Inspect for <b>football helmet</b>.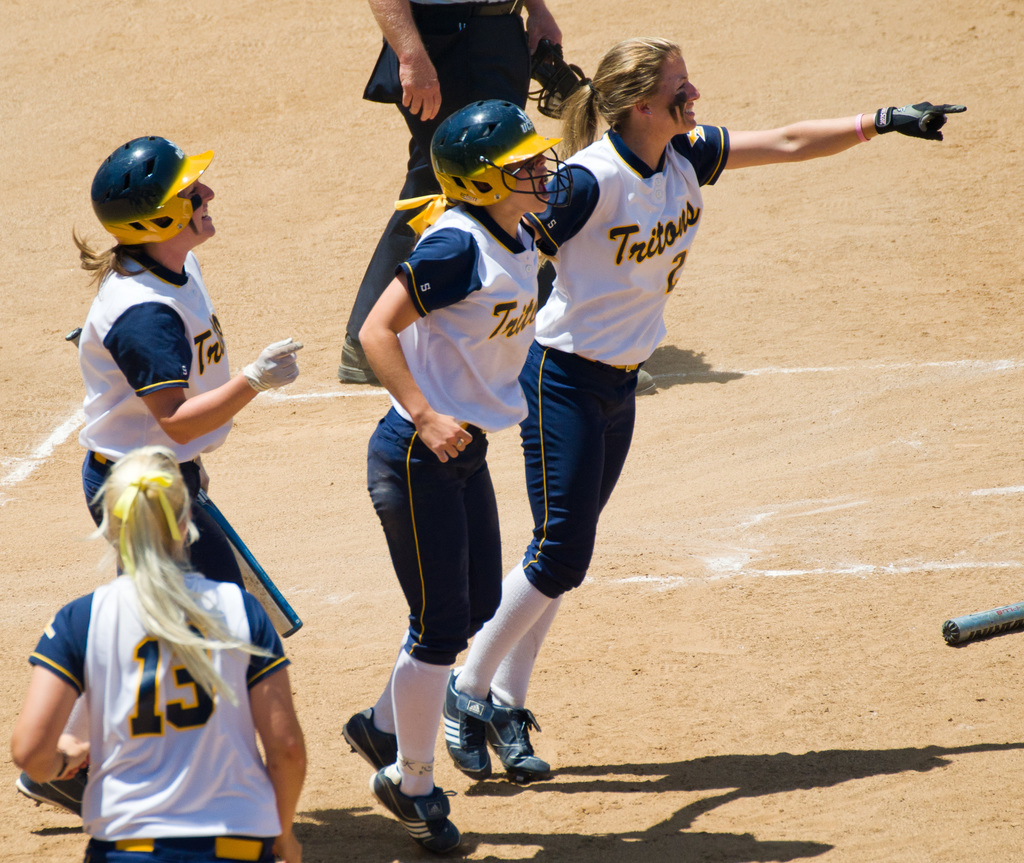
Inspection: x1=88 y1=129 x2=217 y2=245.
